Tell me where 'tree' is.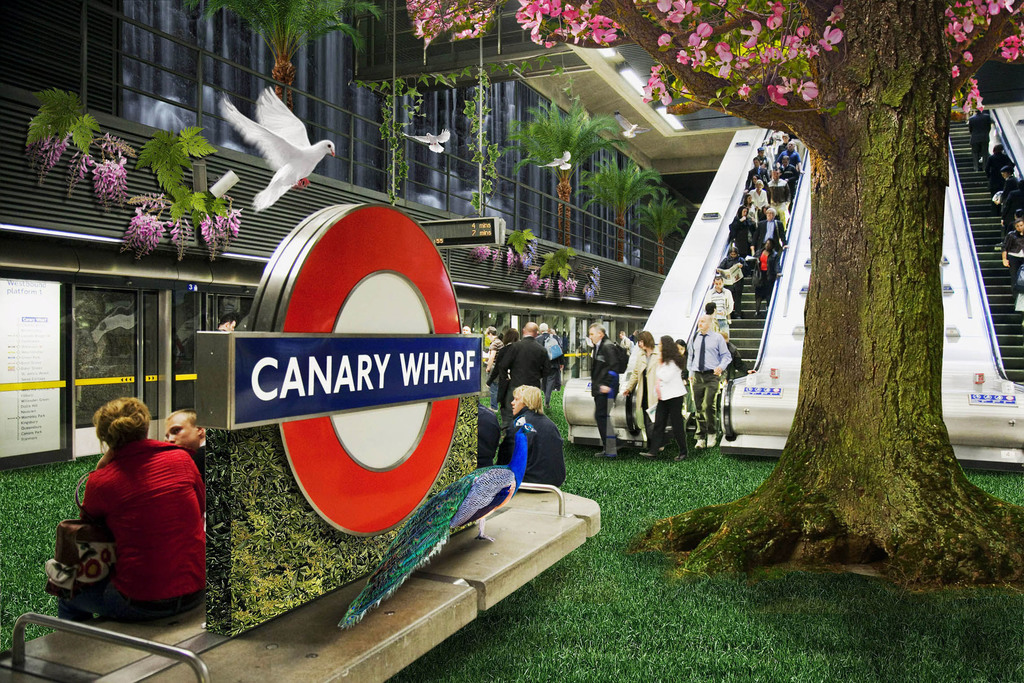
'tree' is at 575 145 660 266.
